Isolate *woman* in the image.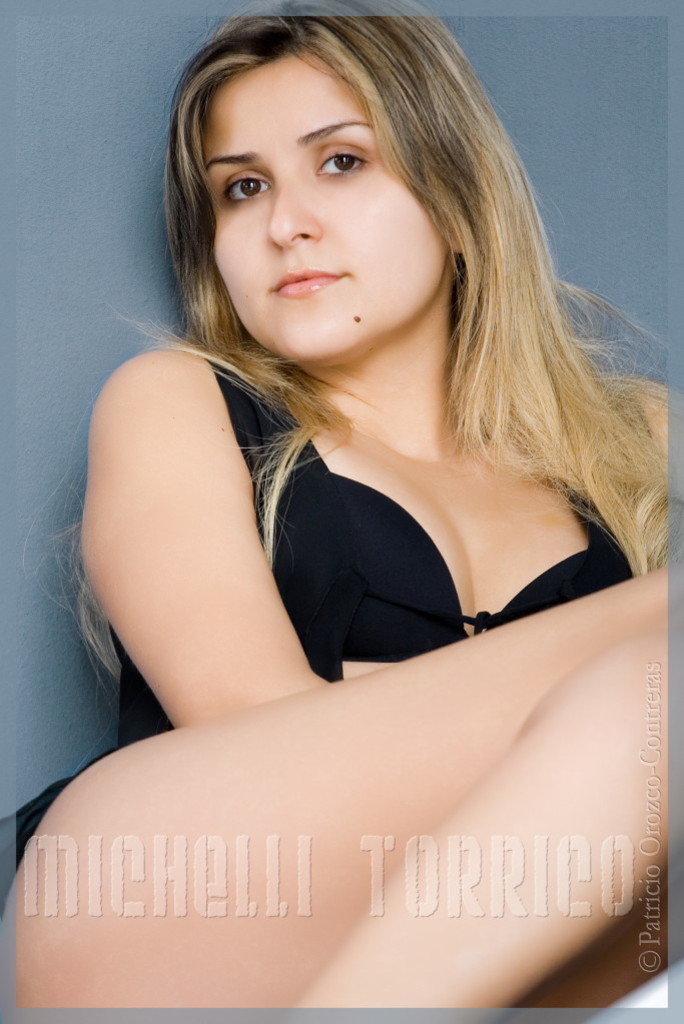
Isolated region: <bbox>55, 12, 674, 1001</bbox>.
